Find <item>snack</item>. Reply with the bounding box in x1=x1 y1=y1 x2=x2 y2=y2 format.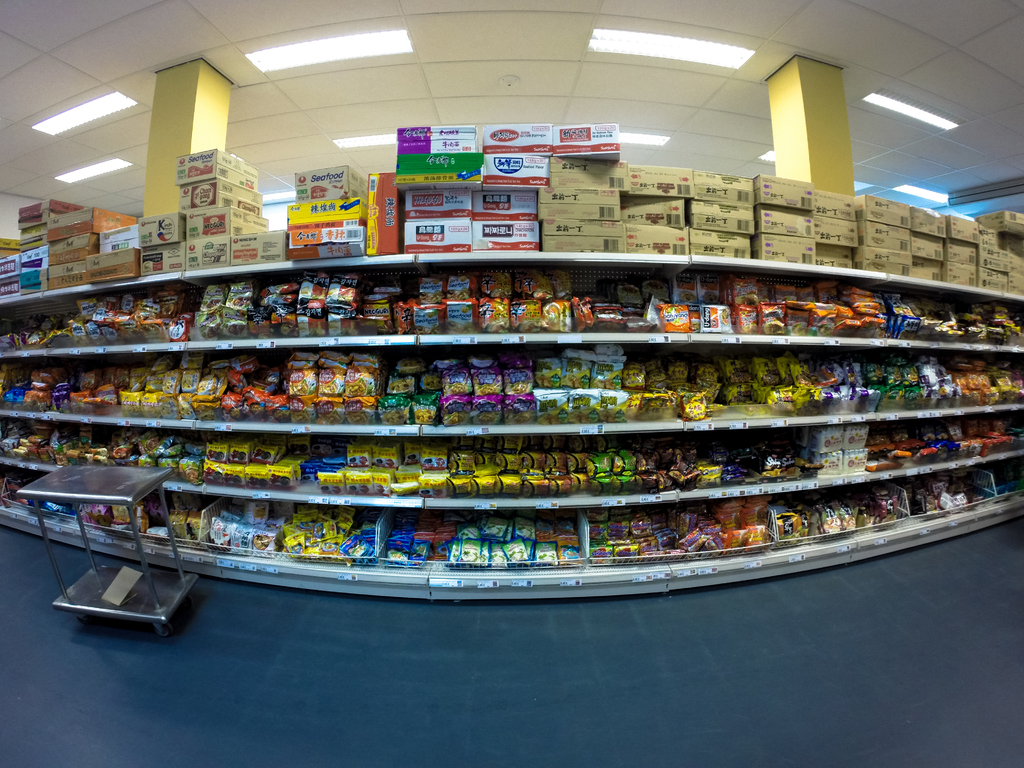
x1=222 y1=307 x2=254 y2=335.
